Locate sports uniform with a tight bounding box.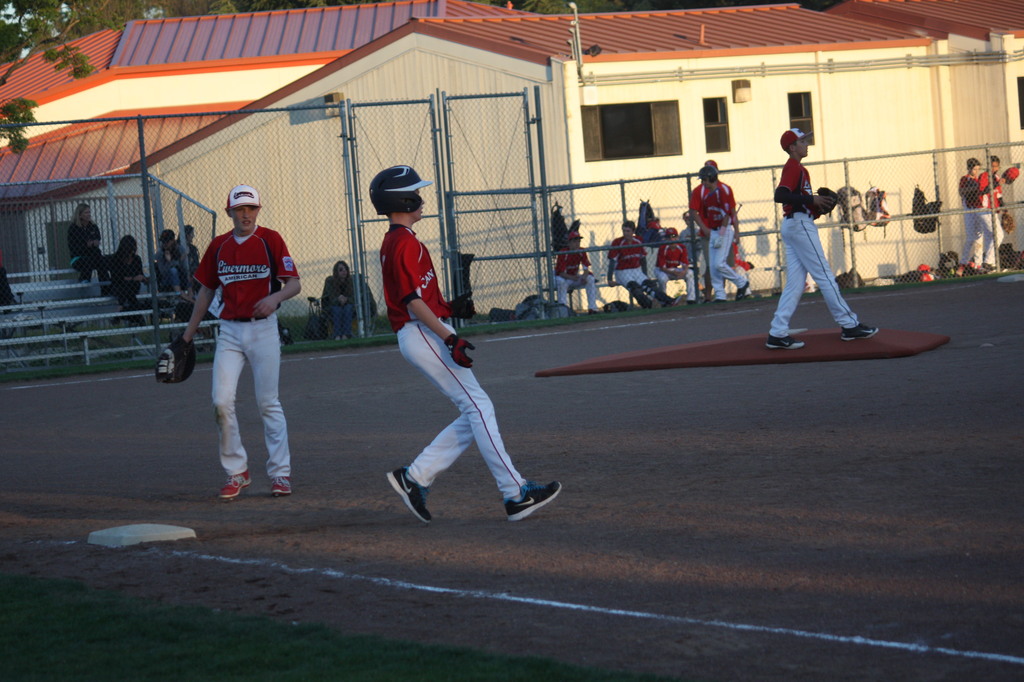
bbox(551, 231, 598, 312).
